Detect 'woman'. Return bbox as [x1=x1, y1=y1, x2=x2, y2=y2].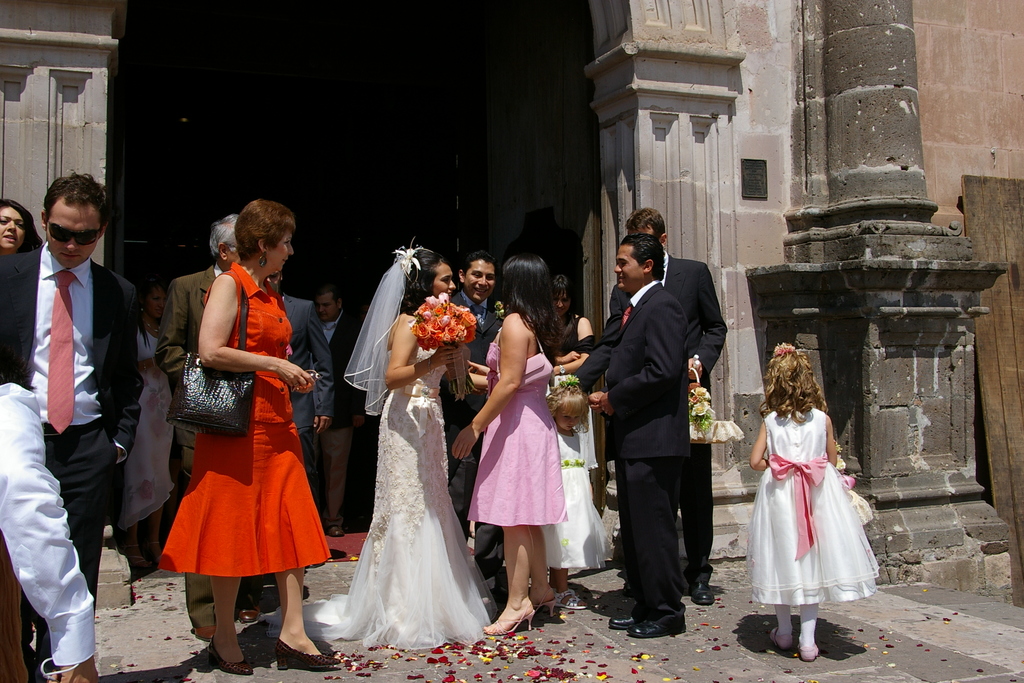
[x1=554, y1=278, x2=596, y2=346].
